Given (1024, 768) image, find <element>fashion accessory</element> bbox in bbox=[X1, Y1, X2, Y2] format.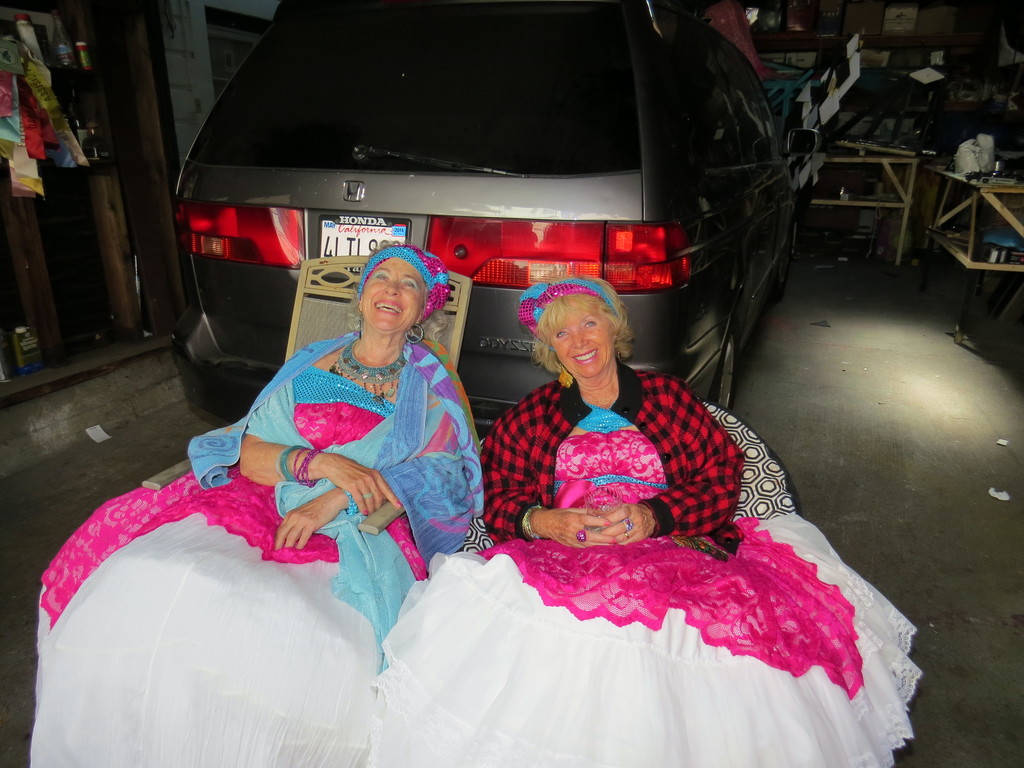
bbox=[403, 321, 425, 344].
